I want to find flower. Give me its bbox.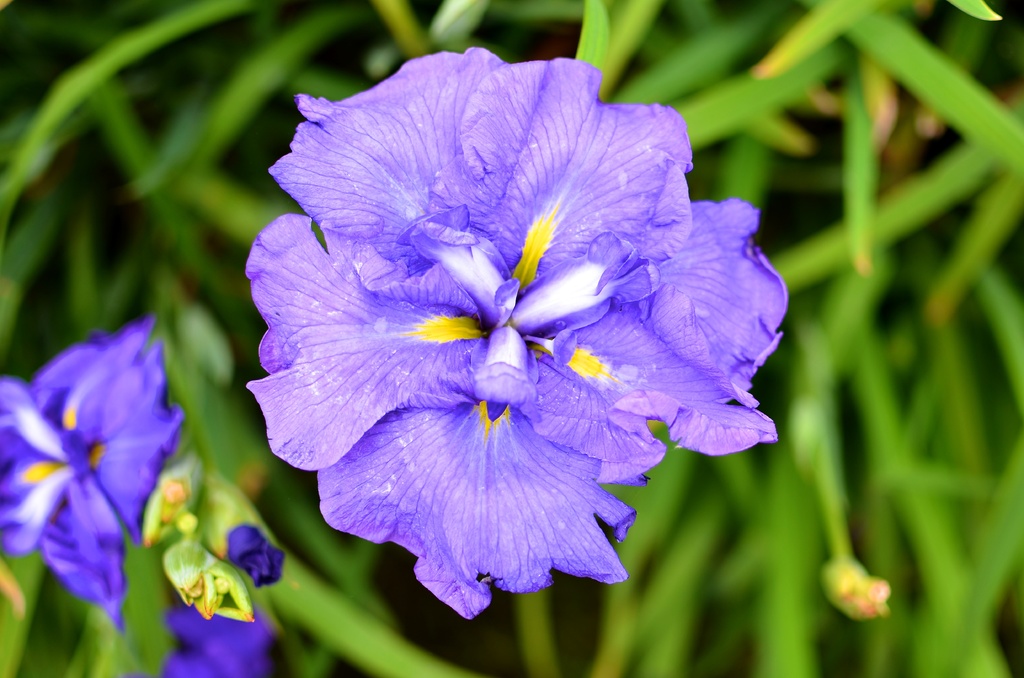
l=233, t=45, r=789, b=634.
